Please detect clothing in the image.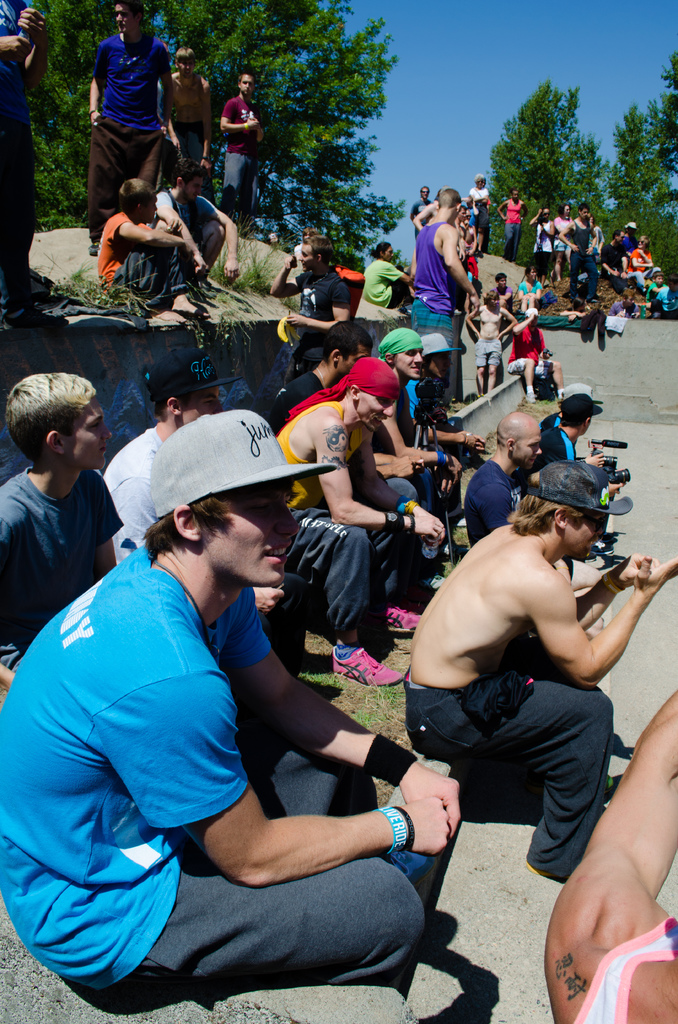
(left=104, top=421, right=165, bottom=538).
